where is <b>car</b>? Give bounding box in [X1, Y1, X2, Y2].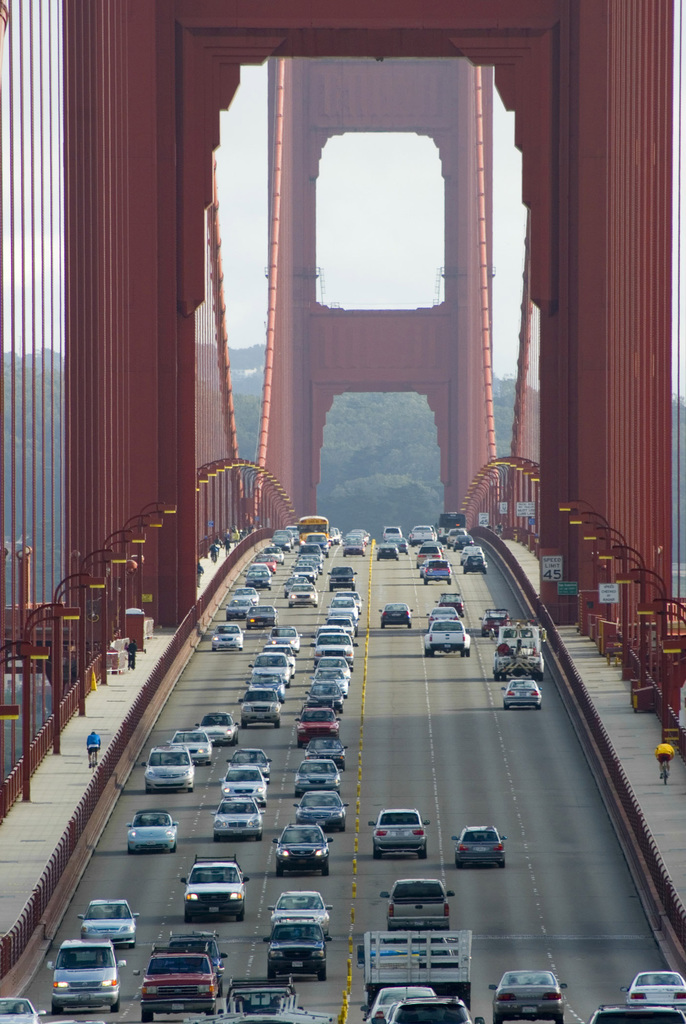
[297, 788, 352, 827].
